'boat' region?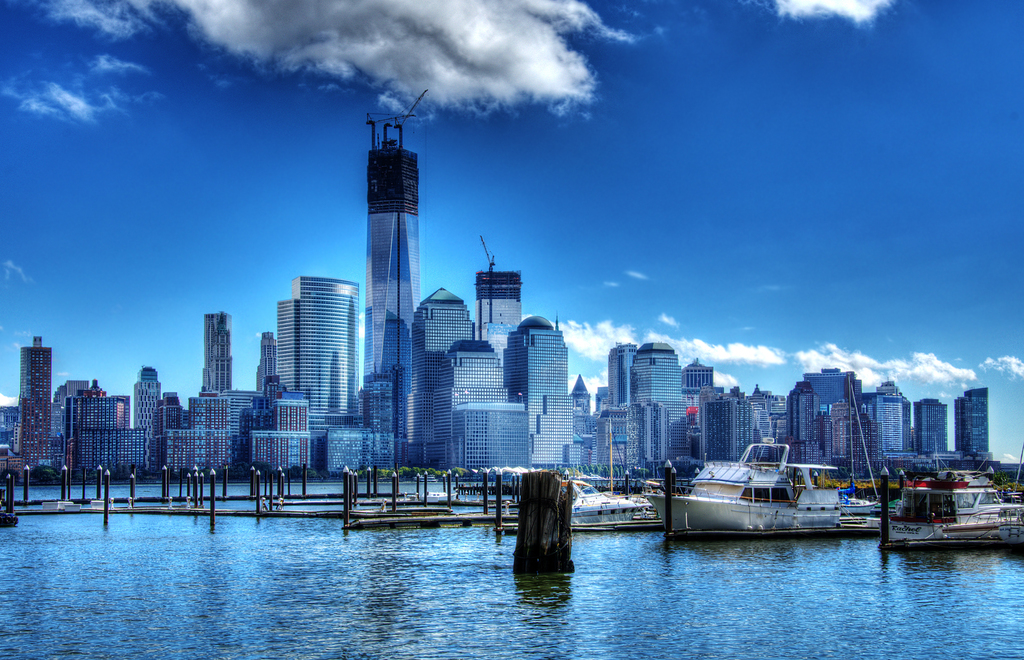
{"left": 887, "top": 469, "right": 1008, "bottom": 545}
